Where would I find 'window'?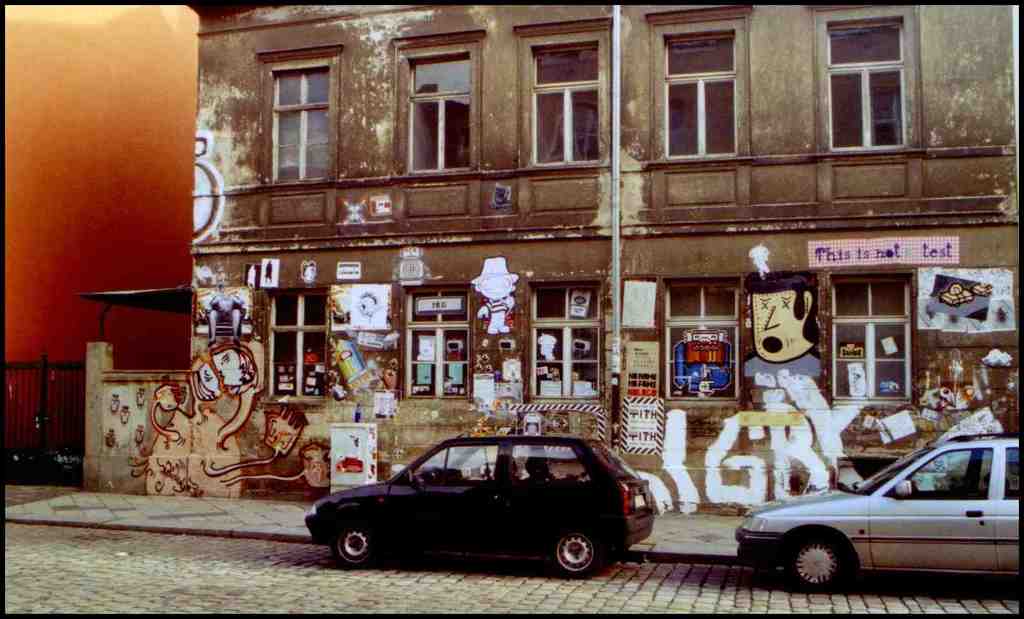
At l=635, t=11, r=751, b=157.
